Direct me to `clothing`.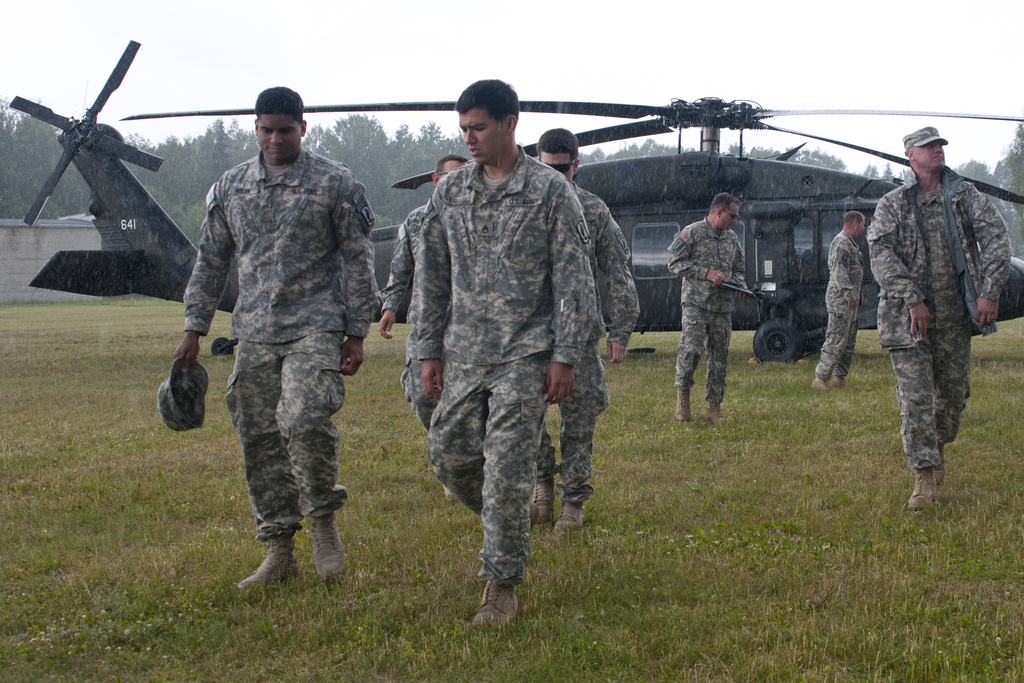
Direction: Rect(398, 97, 623, 605).
